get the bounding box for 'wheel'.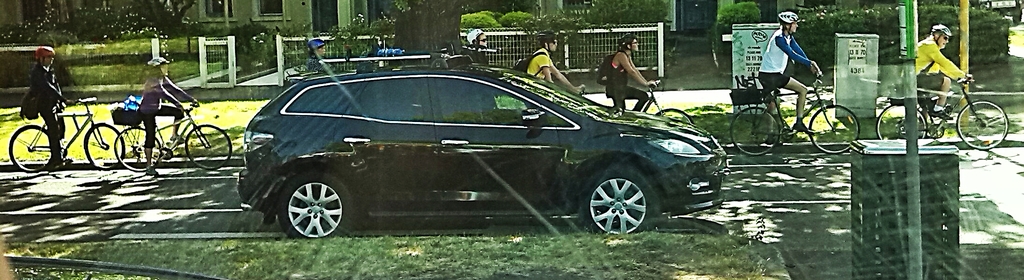
x1=726, y1=107, x2=781, y2=160.
